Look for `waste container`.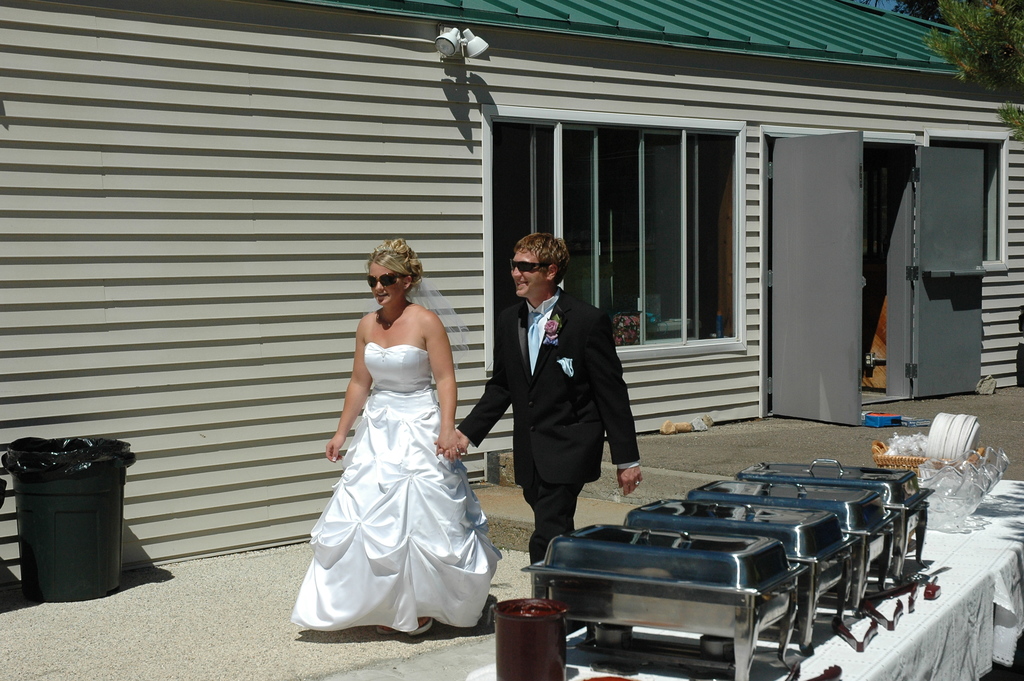
Found: x1=15, y1=442, x2=151, y2=606.
